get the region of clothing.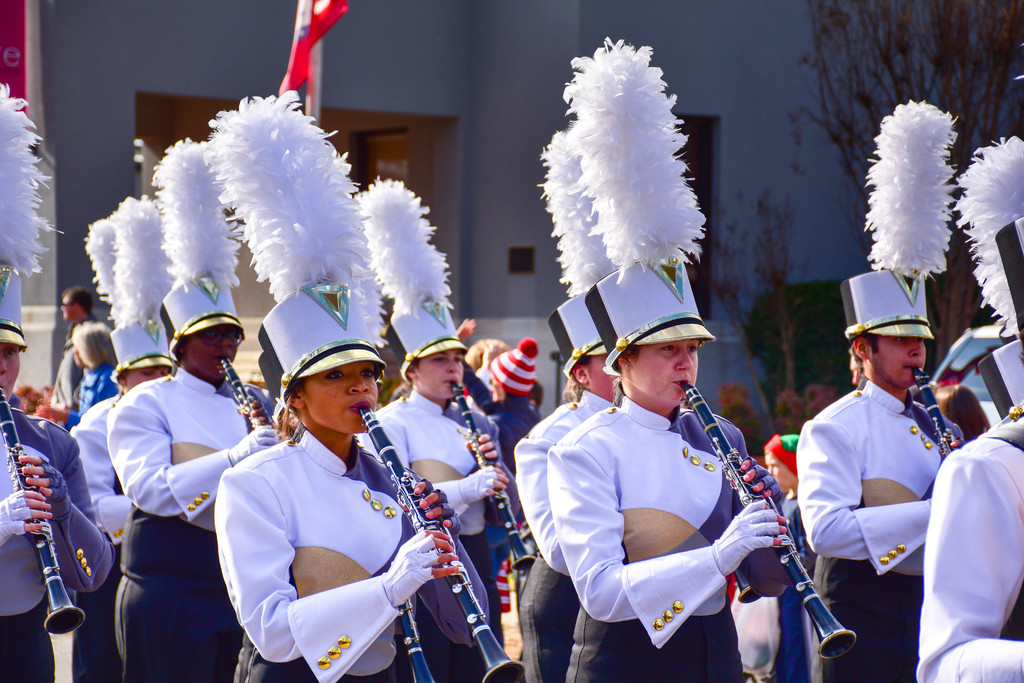
915:395:1023:682.
